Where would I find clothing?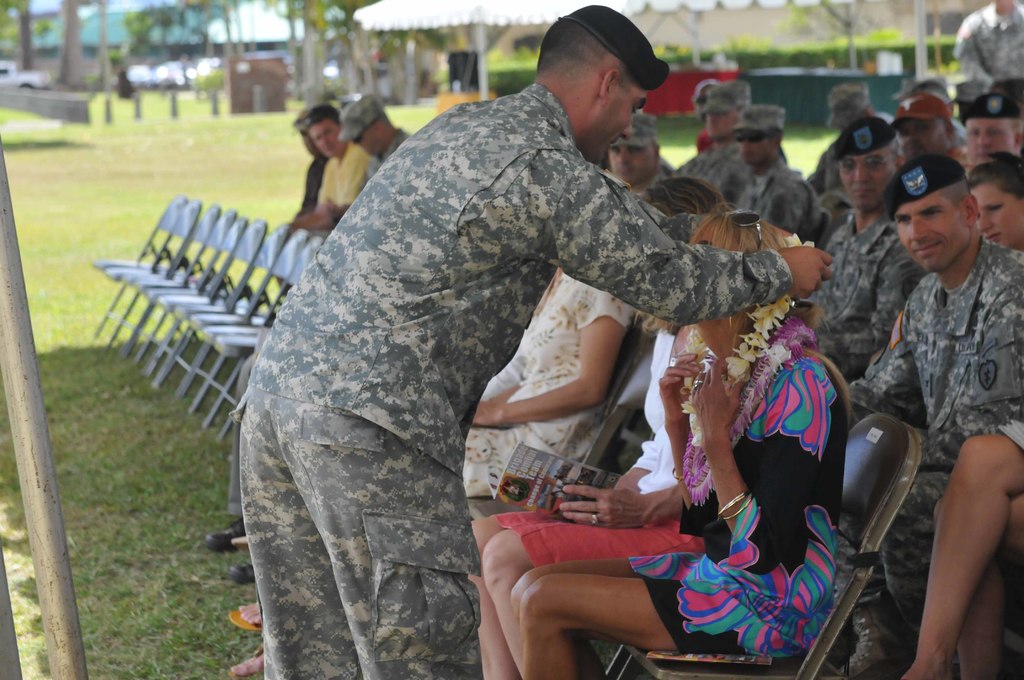
At [373,129,422,181].
